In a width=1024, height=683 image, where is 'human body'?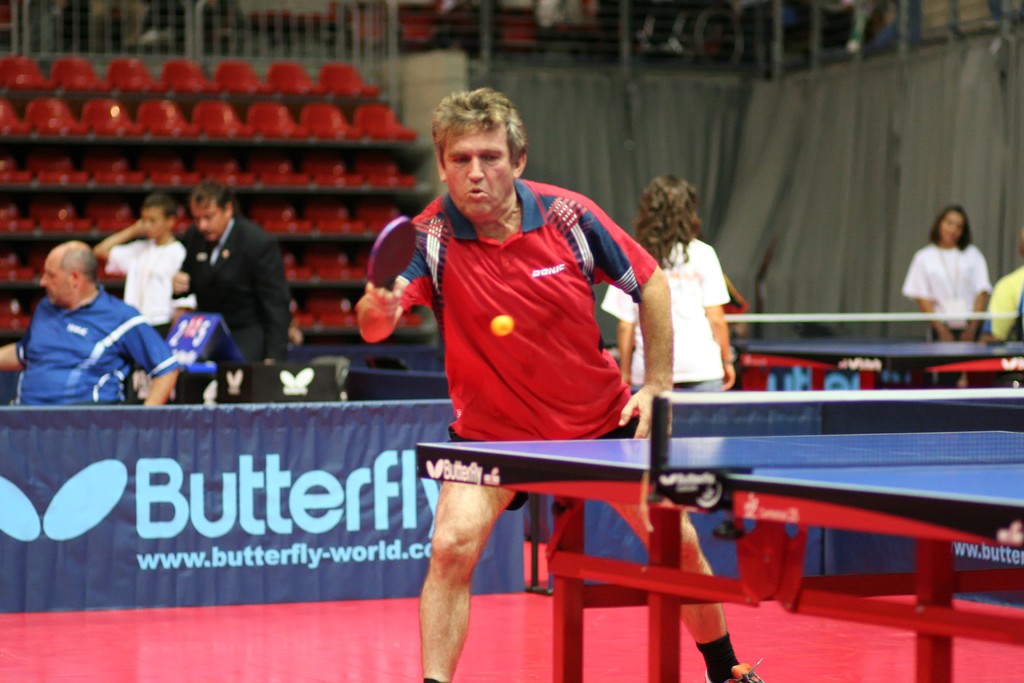
[601, 174, 732, 392].
